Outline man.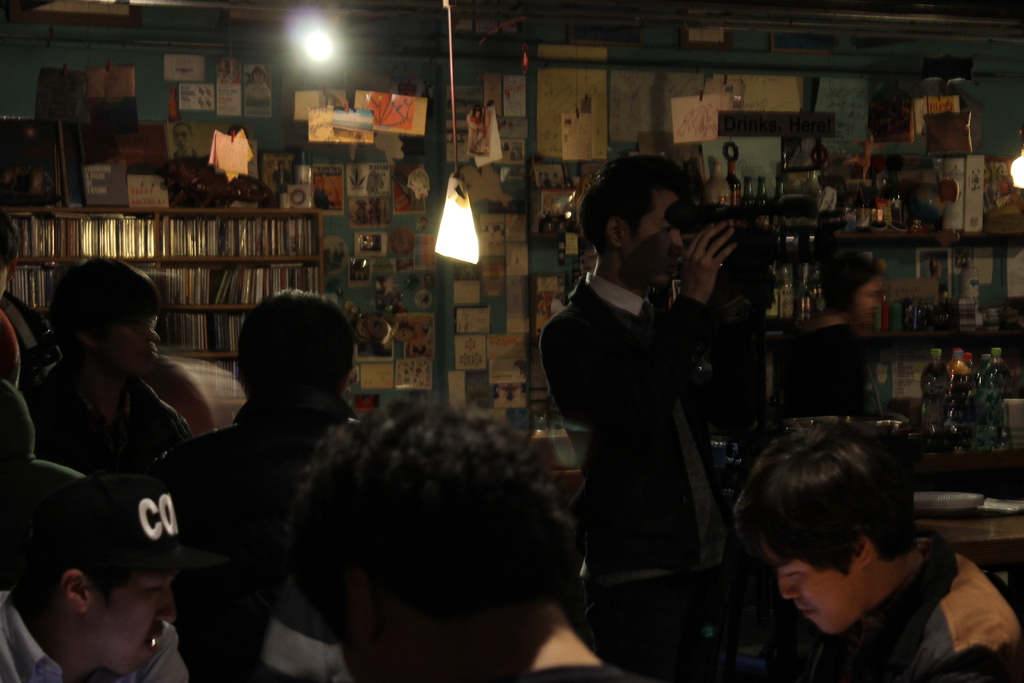
Outline: detection(147, 288, 365, 682).
